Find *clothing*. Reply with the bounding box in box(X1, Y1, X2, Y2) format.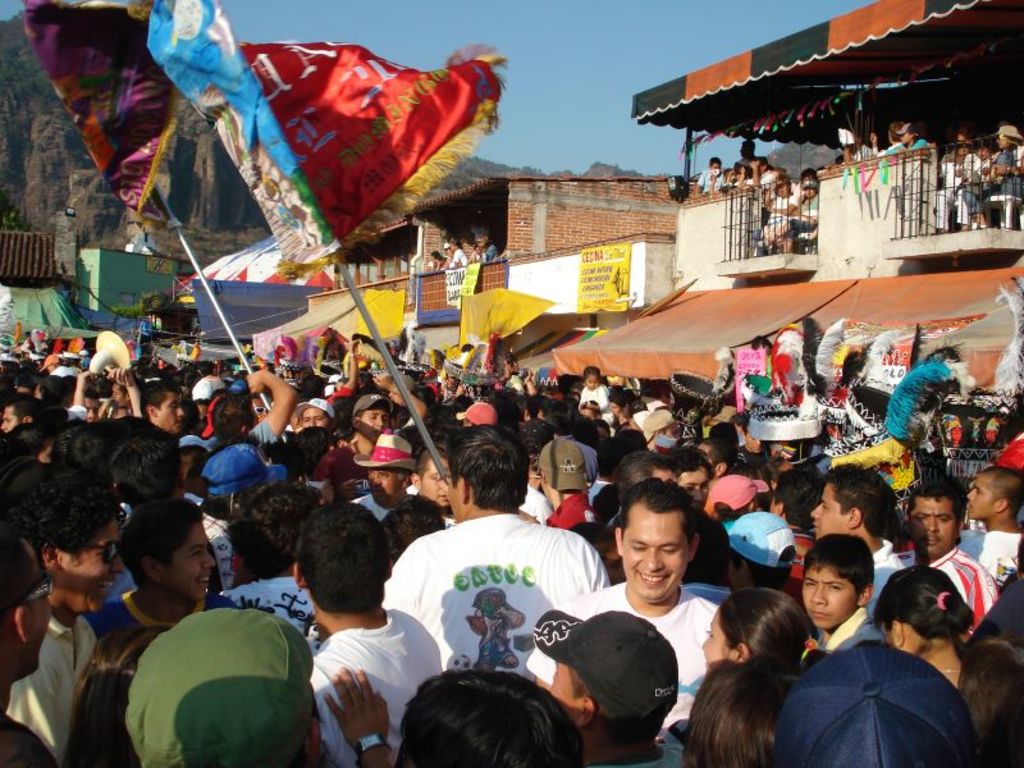
box(379, 526, 603, 681).
